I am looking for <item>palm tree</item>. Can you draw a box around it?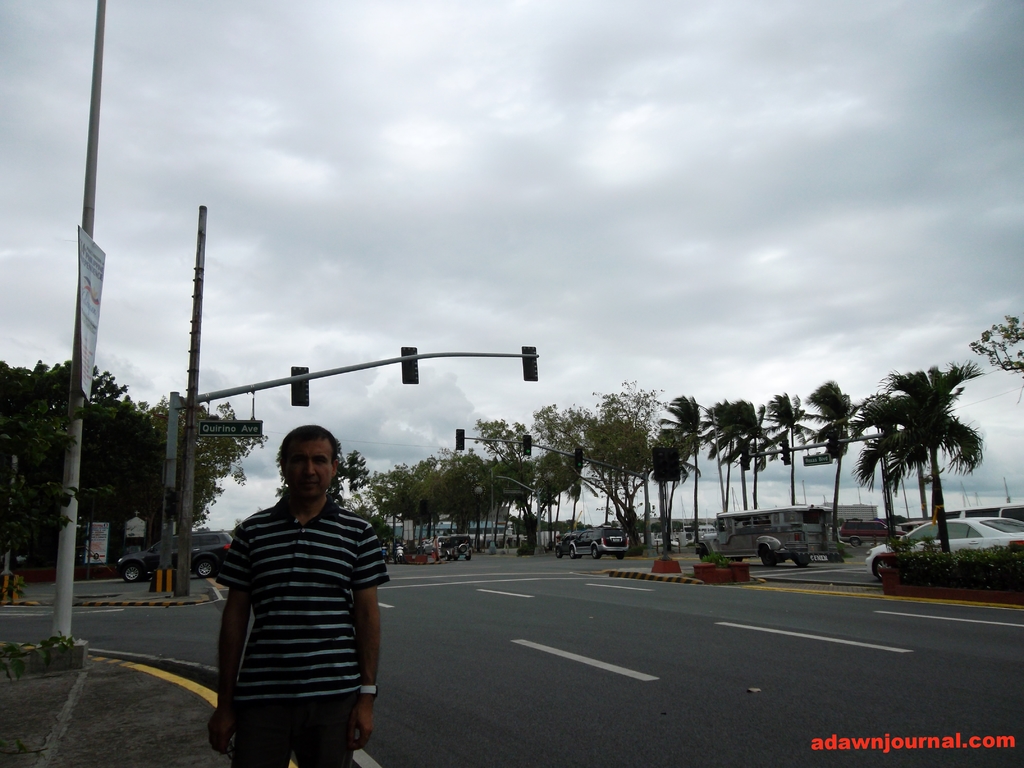
Sure, the bounding box is box(95, 503, 127, 582).
